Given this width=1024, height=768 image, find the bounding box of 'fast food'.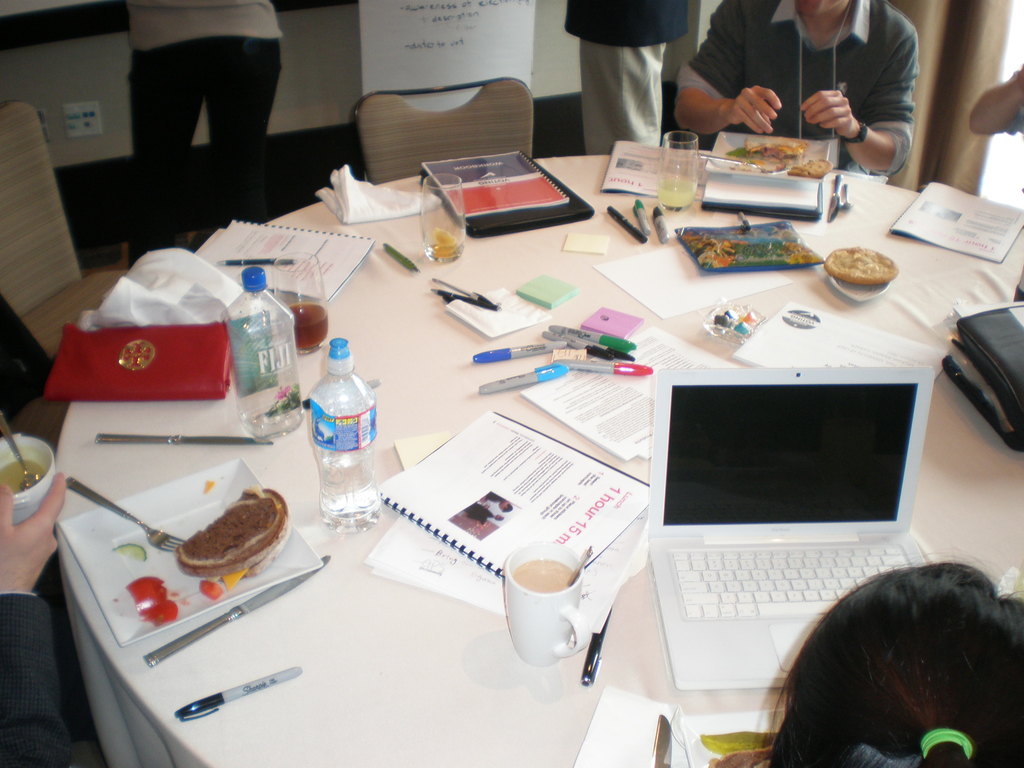
locate(822, 246, 900, 285).
